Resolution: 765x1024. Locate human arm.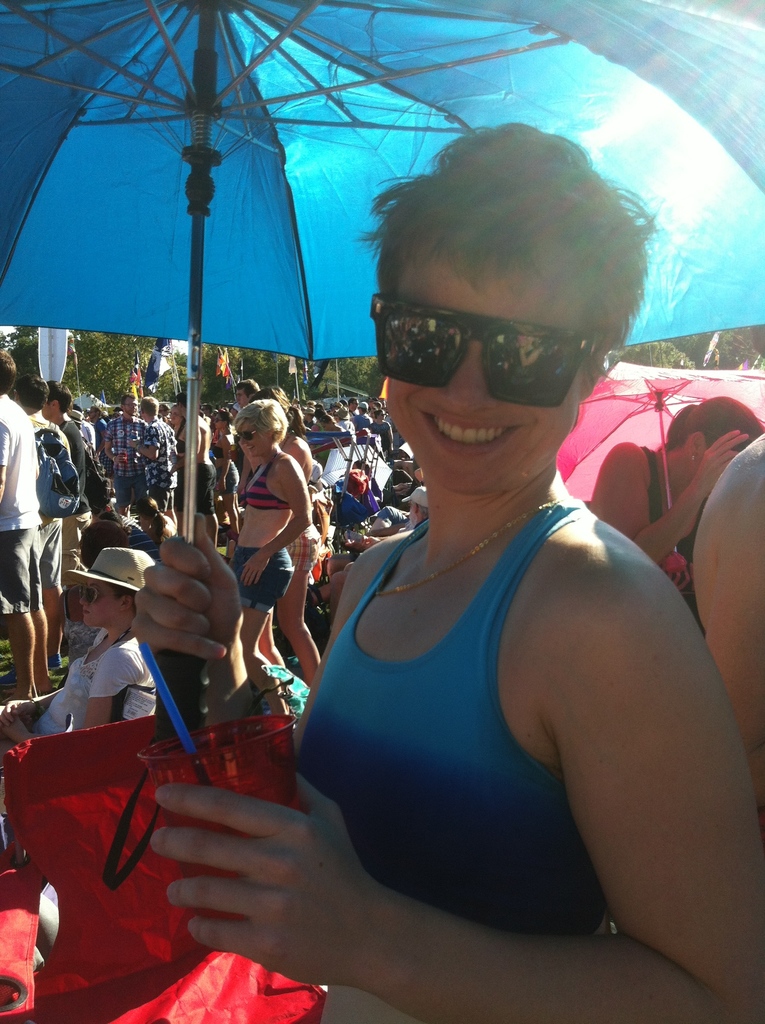
(3, 690, 61, 723).
